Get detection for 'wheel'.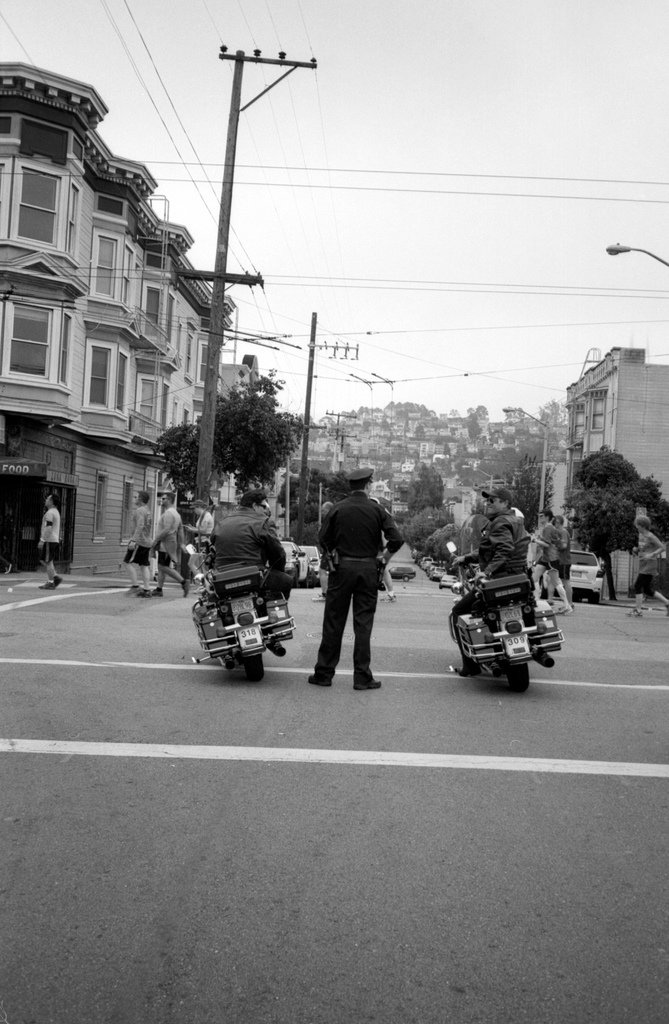
Detection: rect(245, 653, 267, 683).
